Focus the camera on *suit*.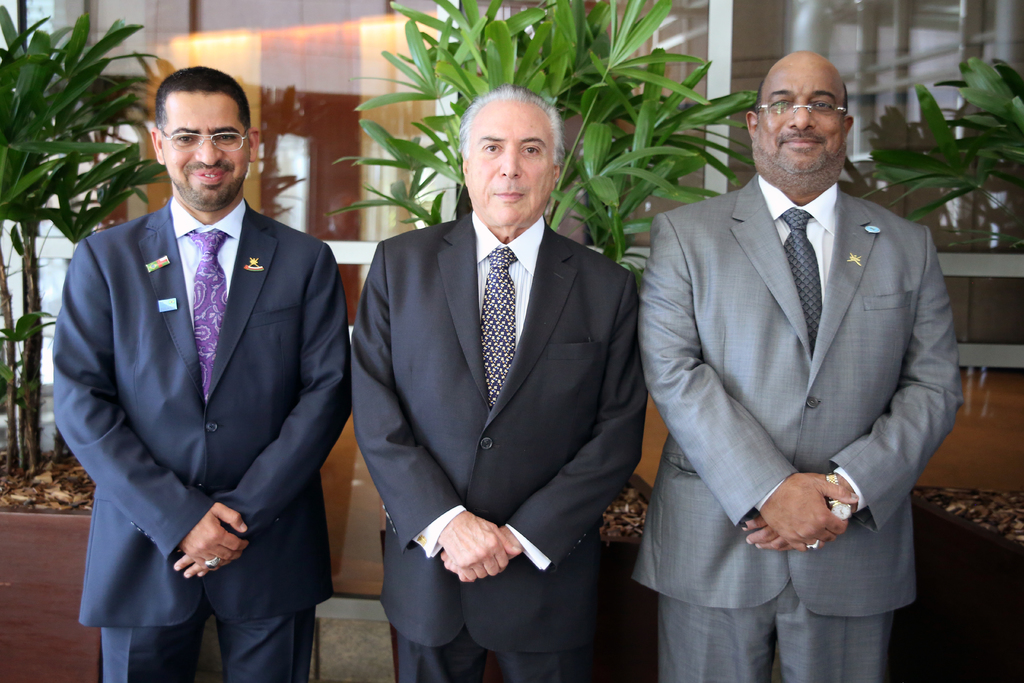
Focus region: BBox(350, 209, 645, 674).
